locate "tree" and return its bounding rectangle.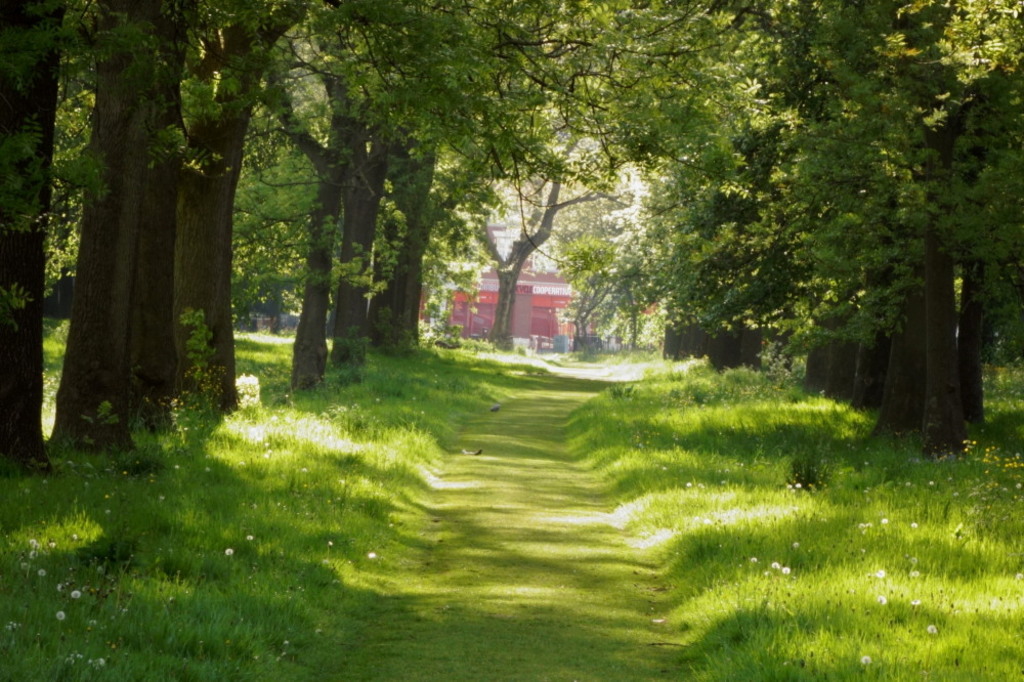
box(506, 132, 671, 251).
